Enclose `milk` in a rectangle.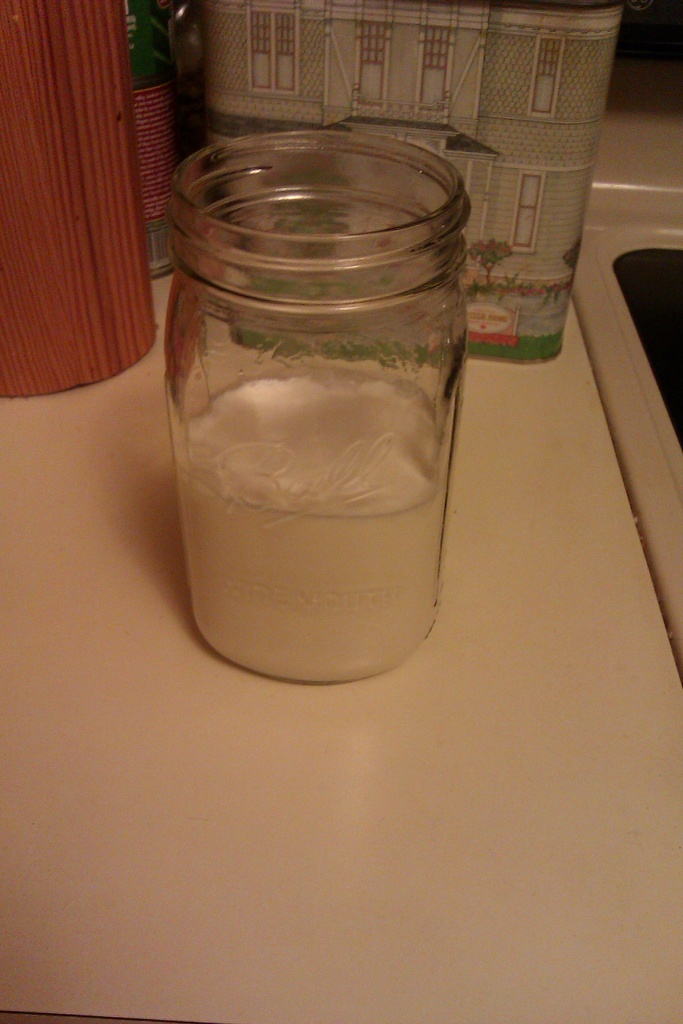
(174, 374, 445, 691).
